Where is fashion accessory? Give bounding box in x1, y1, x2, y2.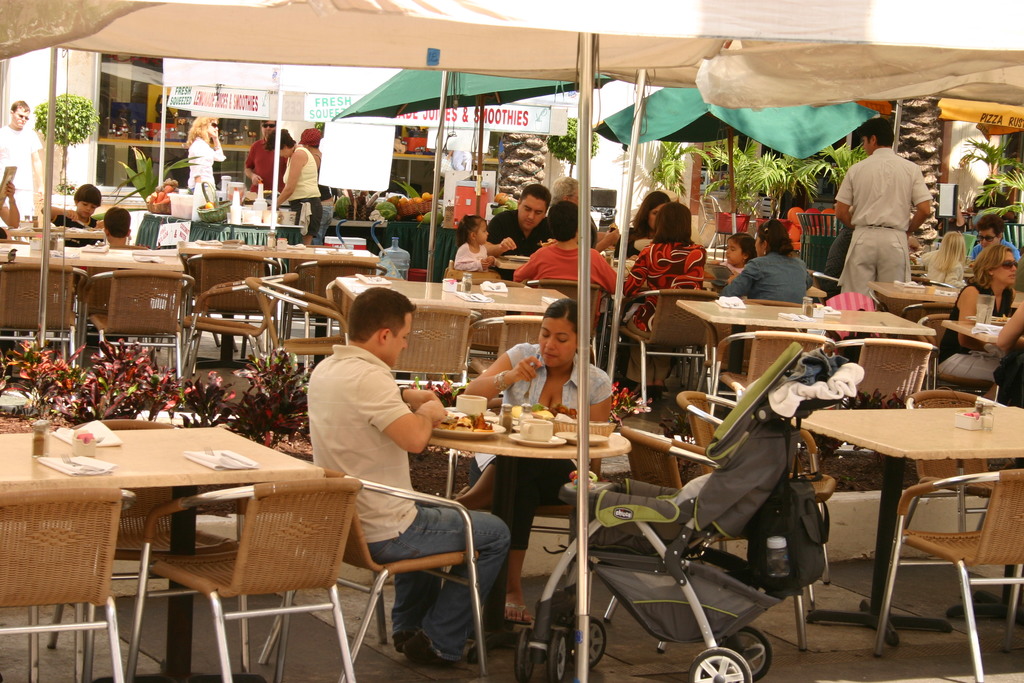
399, 383, 408, 400.
